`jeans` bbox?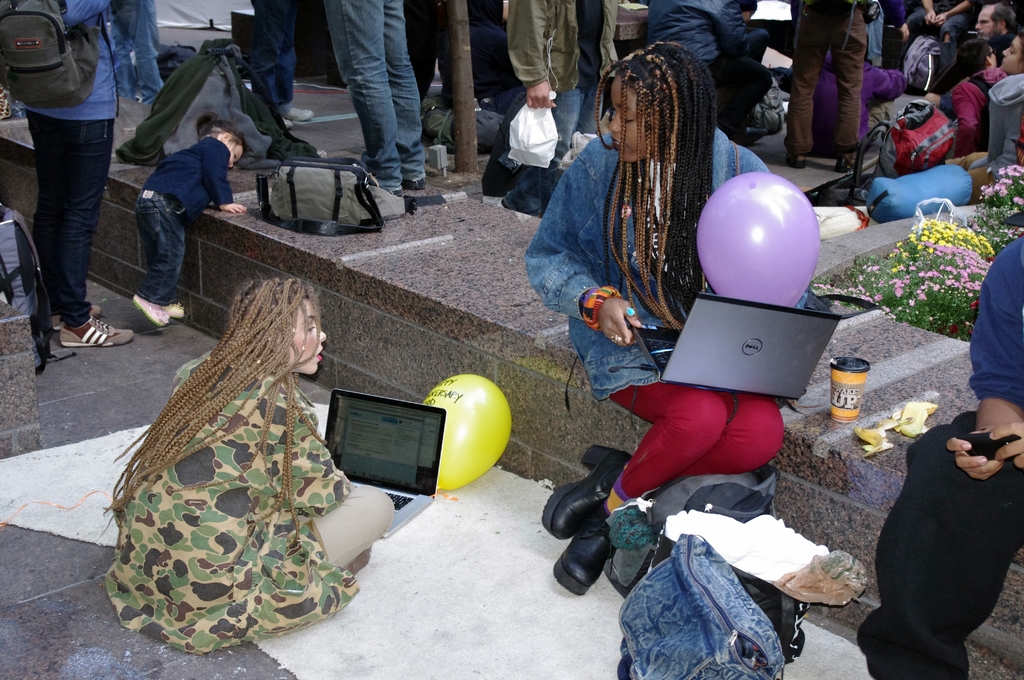
region(558, 85, 607, 143)
